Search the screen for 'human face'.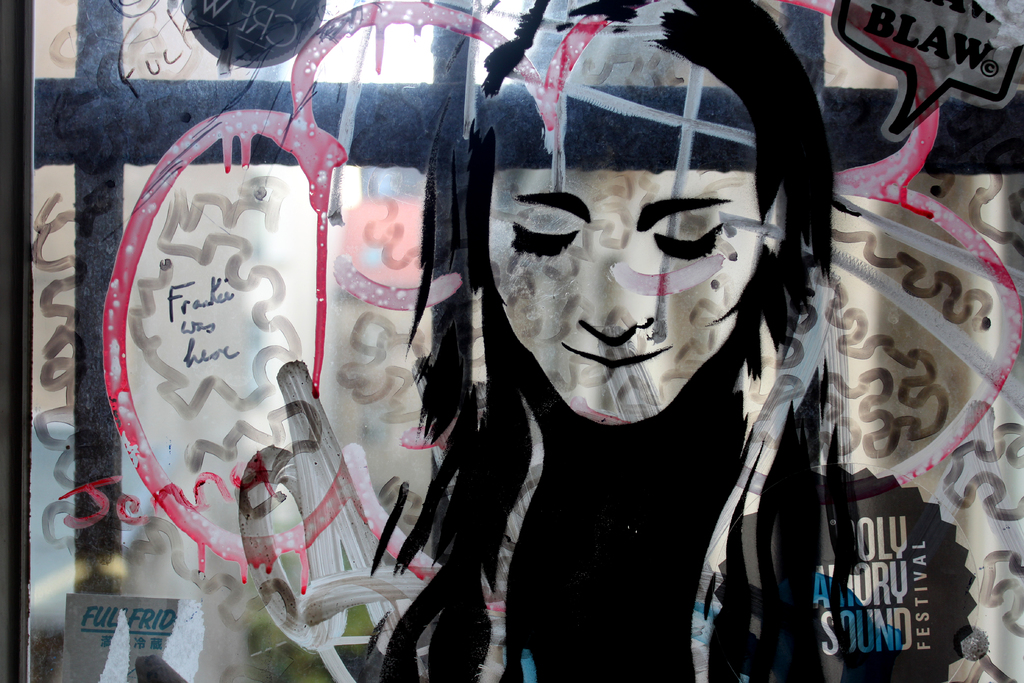
Found at {"left": 493, "top": 47, "right": 768, "bottom": 432}.
